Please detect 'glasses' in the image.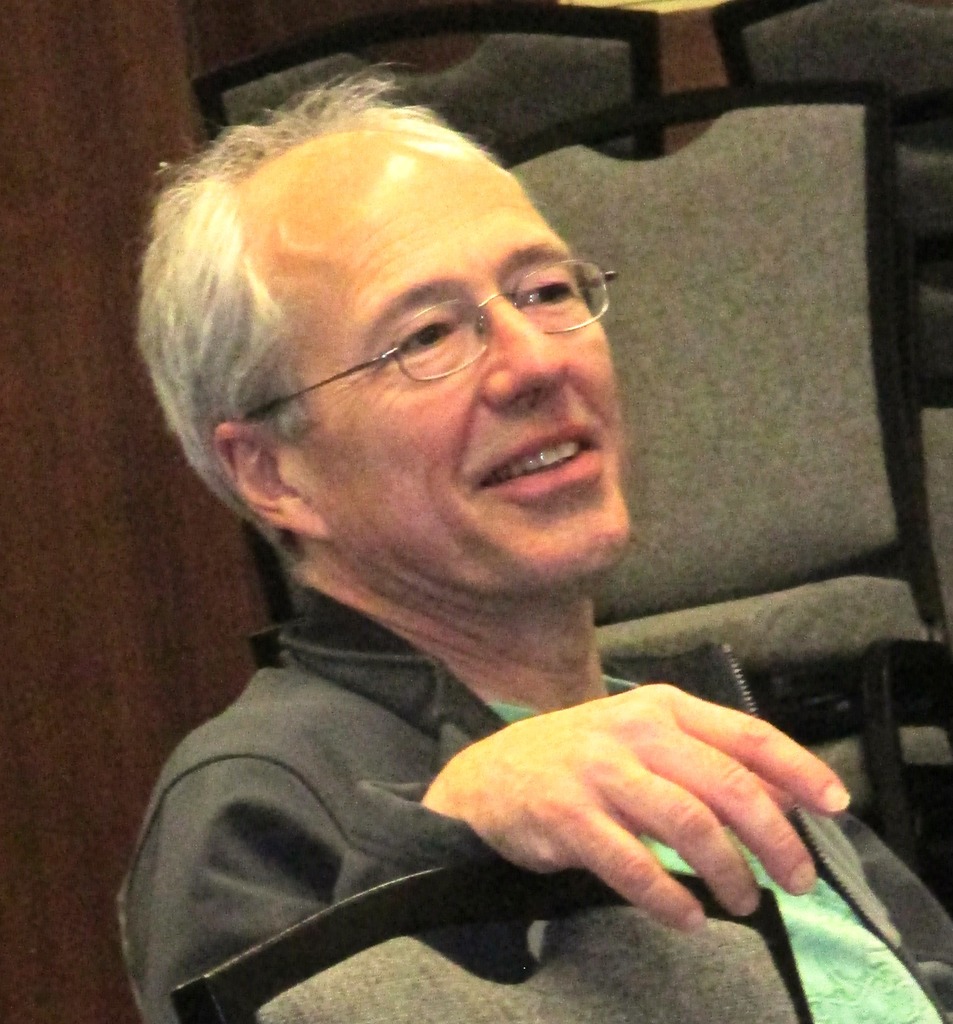
box=[256, 245, 634, 400].
